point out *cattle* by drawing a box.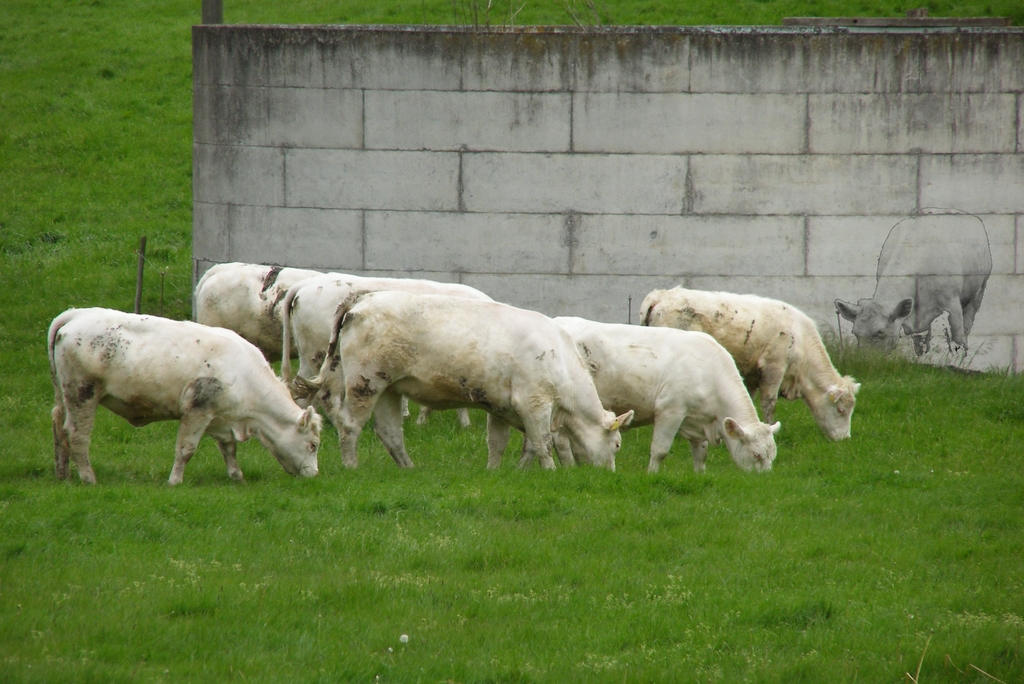
(x1=280, y1=273, x2=489, y2=431).
